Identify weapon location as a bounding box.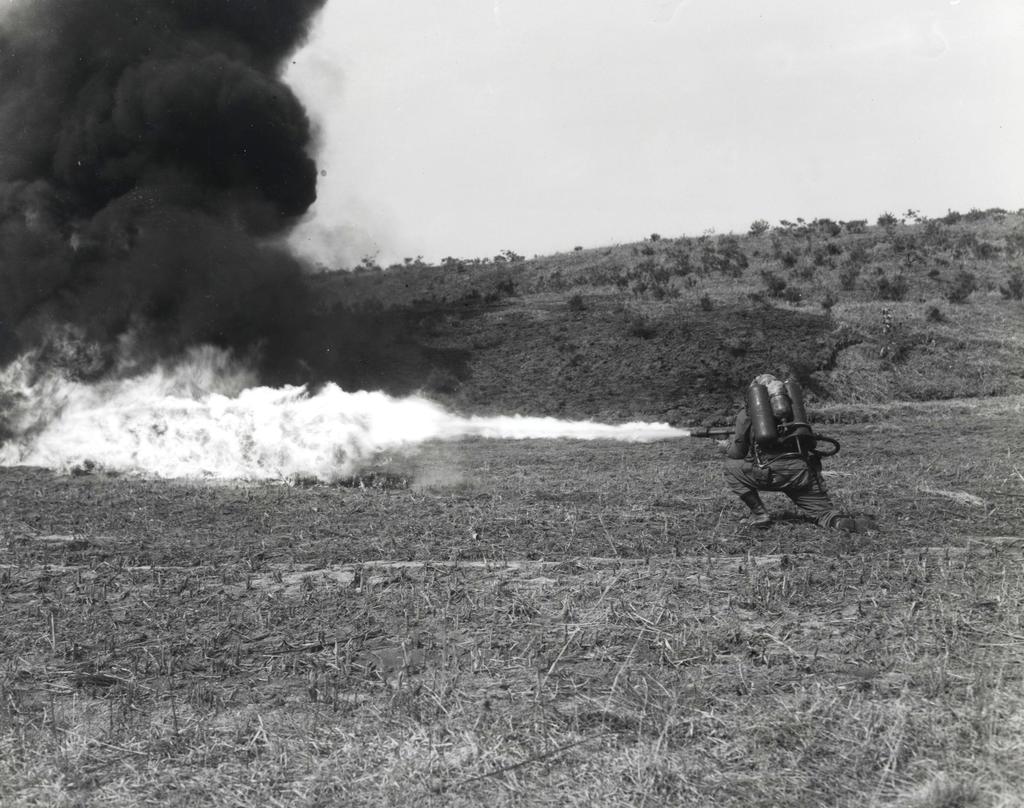
{"left": 693, "top": 418, "right": 731, "bottom": 439}.
